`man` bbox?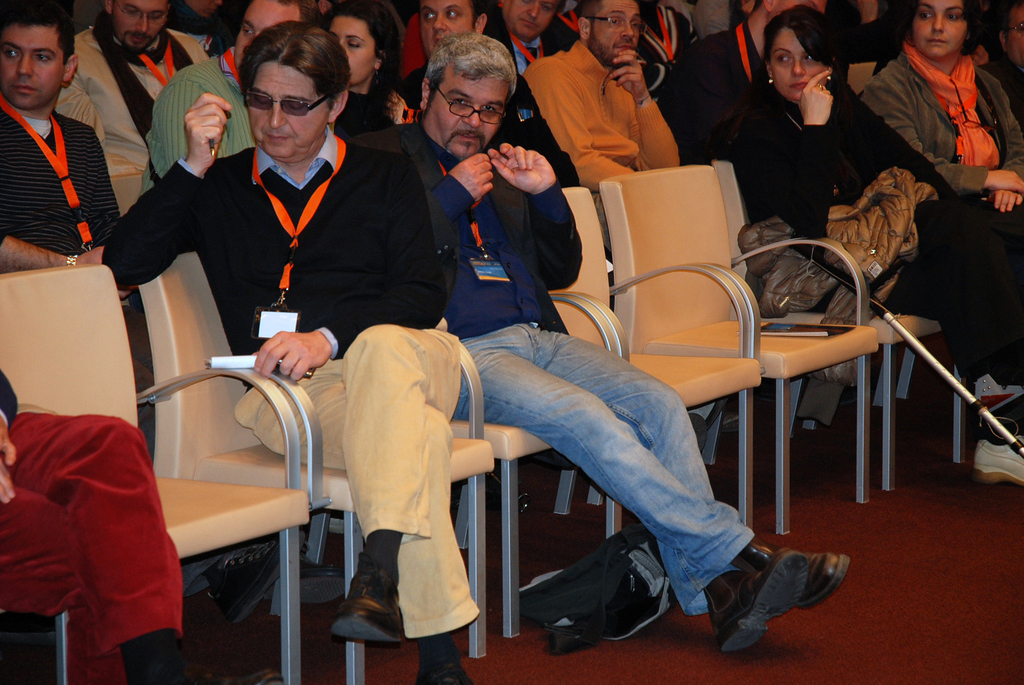
[381,30,845,650]
